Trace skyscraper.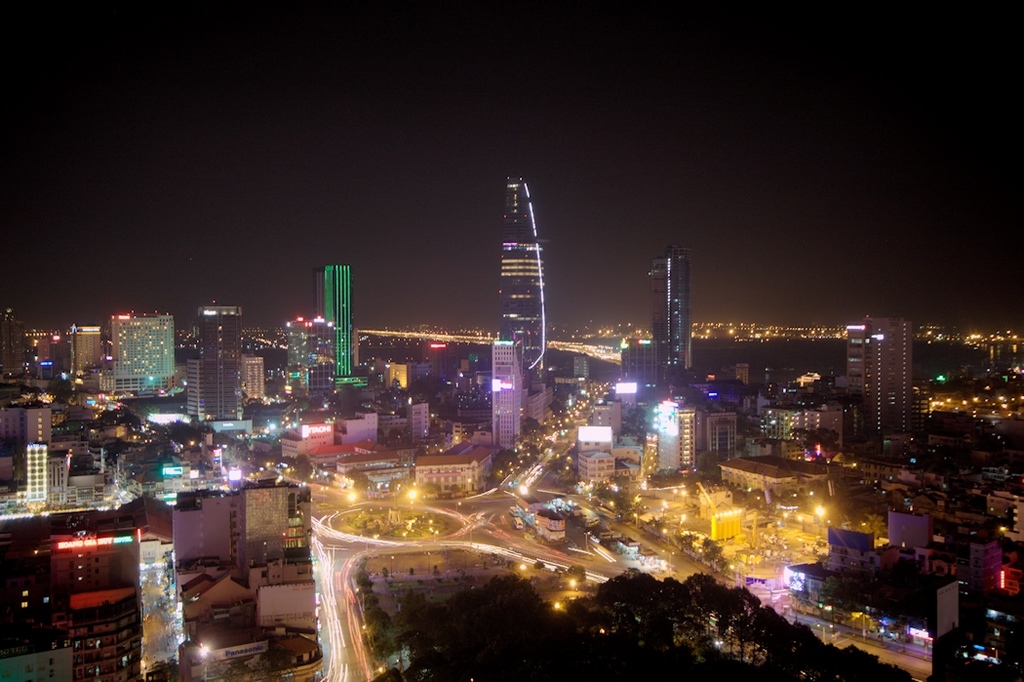
Traced to (x1=475, y1=173, x2=571, y2=407).
